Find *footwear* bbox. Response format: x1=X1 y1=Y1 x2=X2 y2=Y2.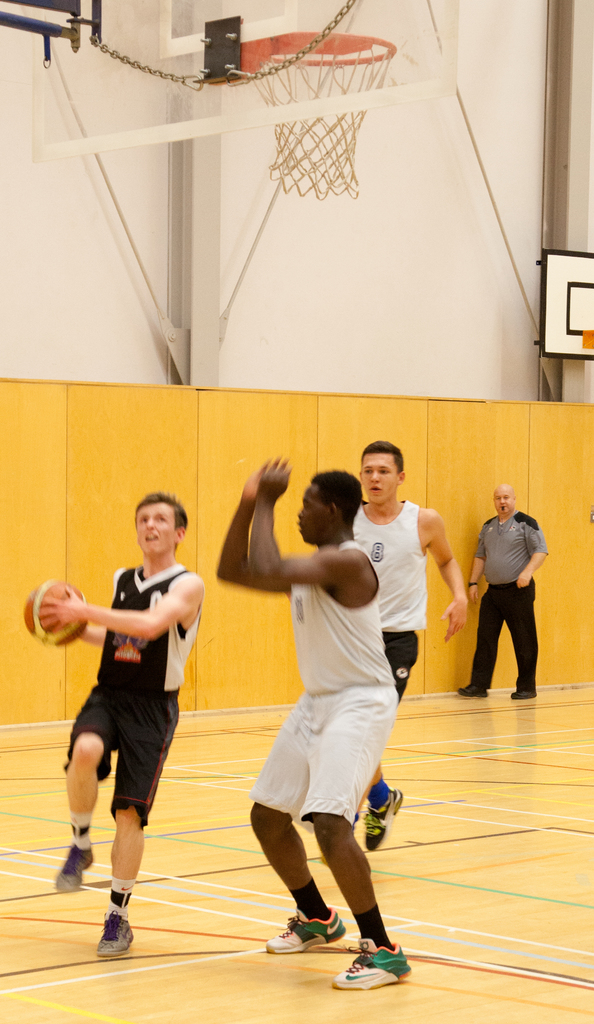
x1=452 y1=683 x2=483 y2=698.
